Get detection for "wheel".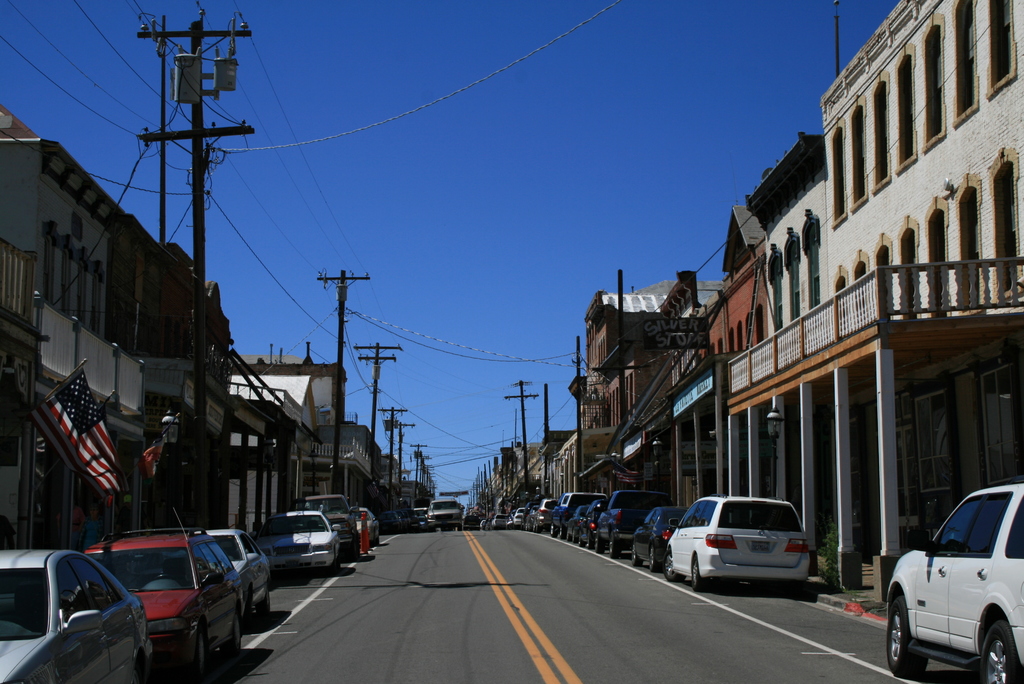
Detection: [x1=646, y1=549, x2=655, y2=571].
